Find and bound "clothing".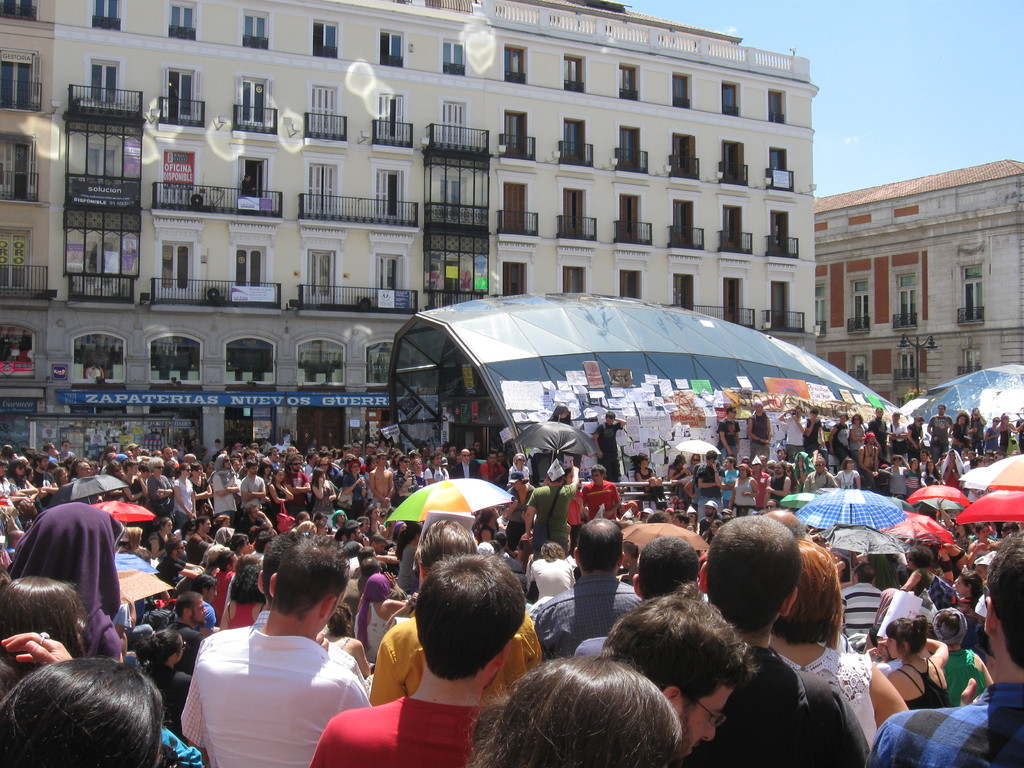
Bound: box=[693, 462, 728, 512].
